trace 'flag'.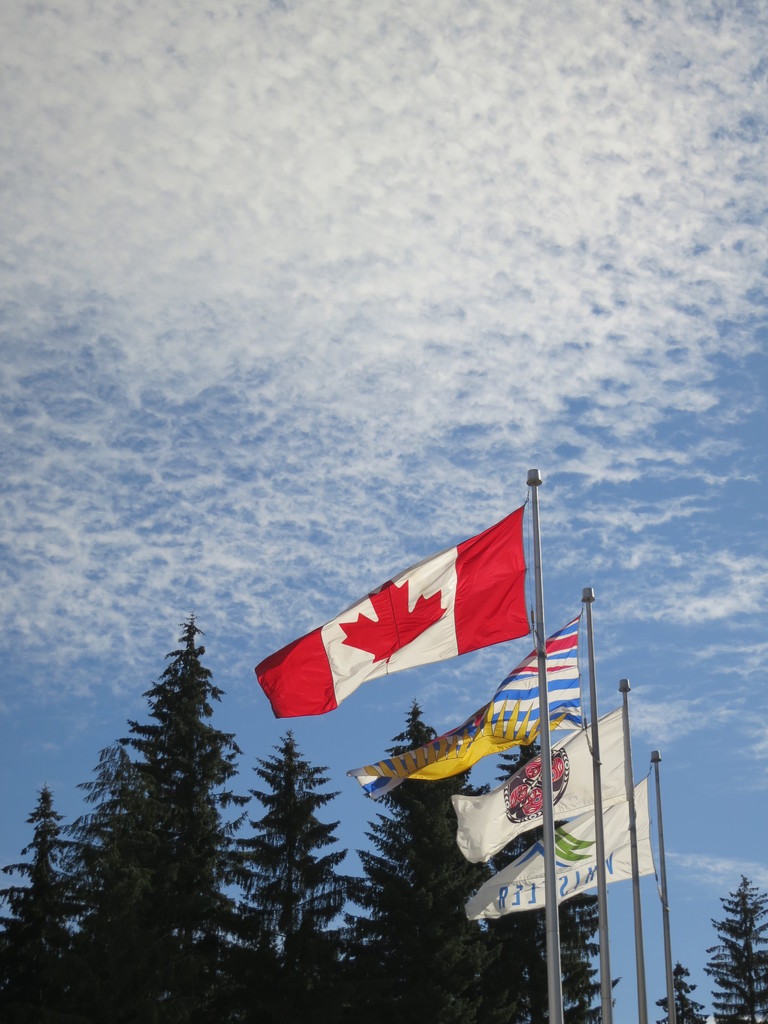
Traced to pyautogui.locateOnScreen(447, 710, 622, 867).
